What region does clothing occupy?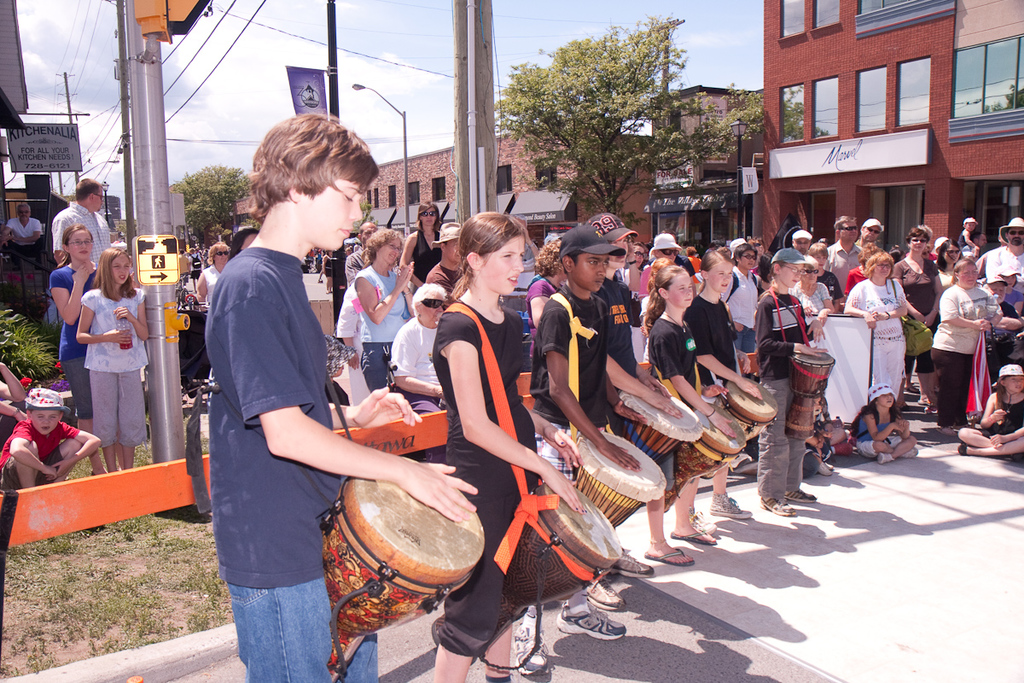
<box>980,390,1023,443</box>.
